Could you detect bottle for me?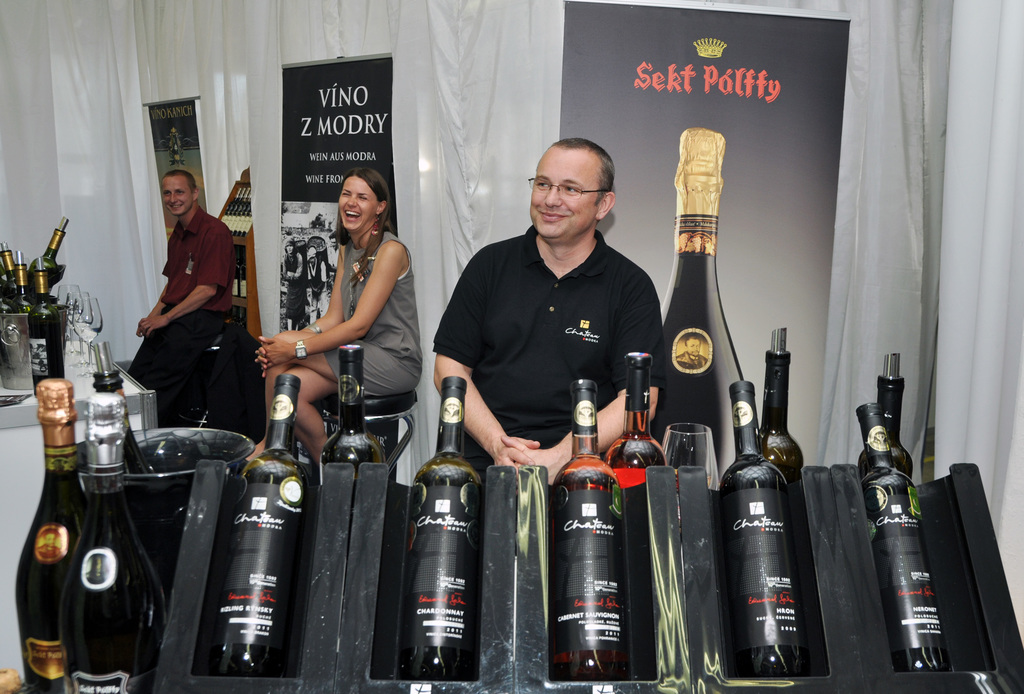
Detection result: 319/344/387/475.
